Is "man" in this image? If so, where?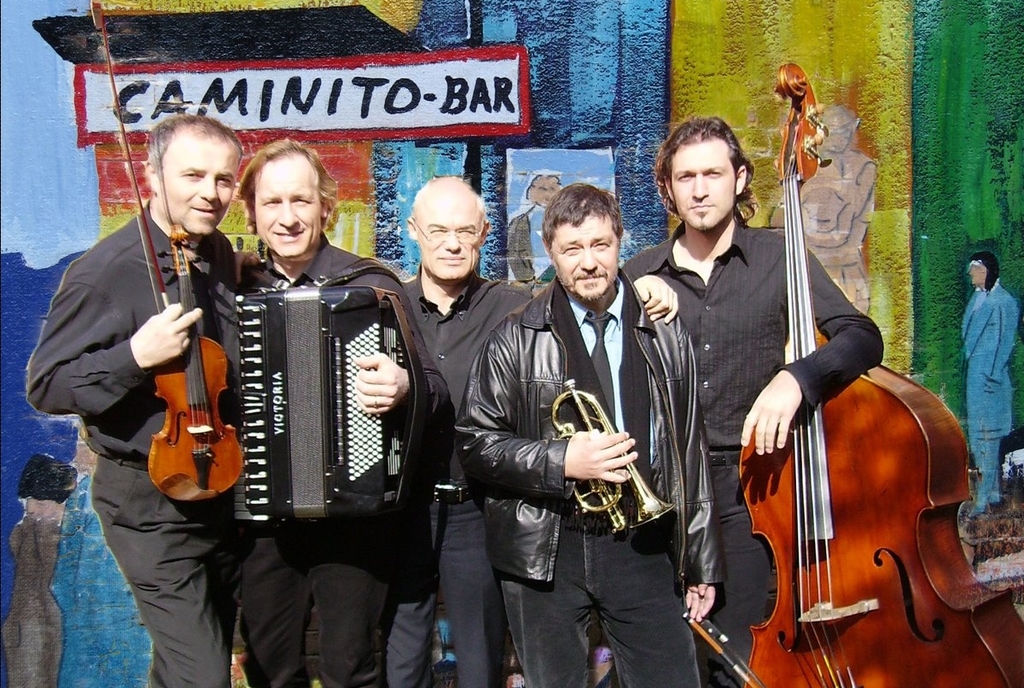
Yes, at [398,172,679,687].
